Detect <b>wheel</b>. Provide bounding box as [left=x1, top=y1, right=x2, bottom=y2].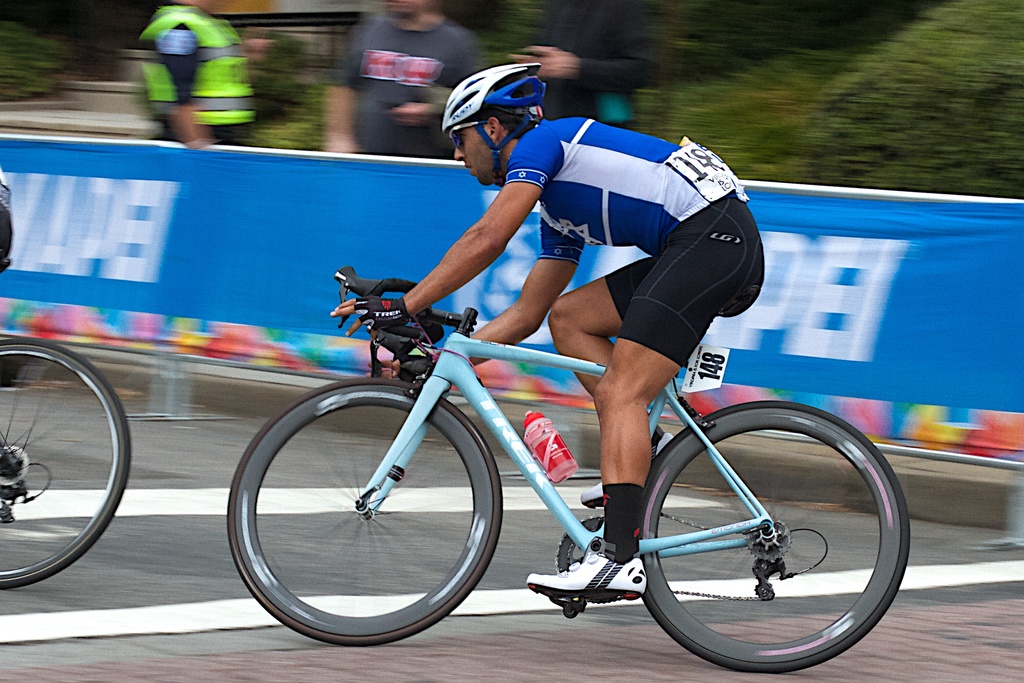
[left=228, top=378, right=504, bottom=645].
